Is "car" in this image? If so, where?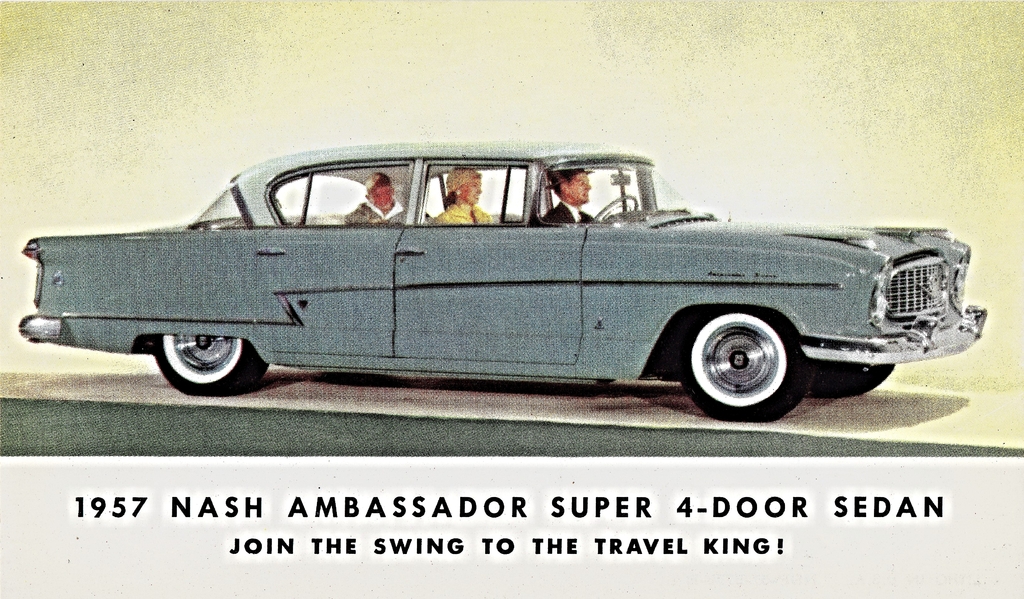
Yes, at bbox=(20, 140, 981, 469).
